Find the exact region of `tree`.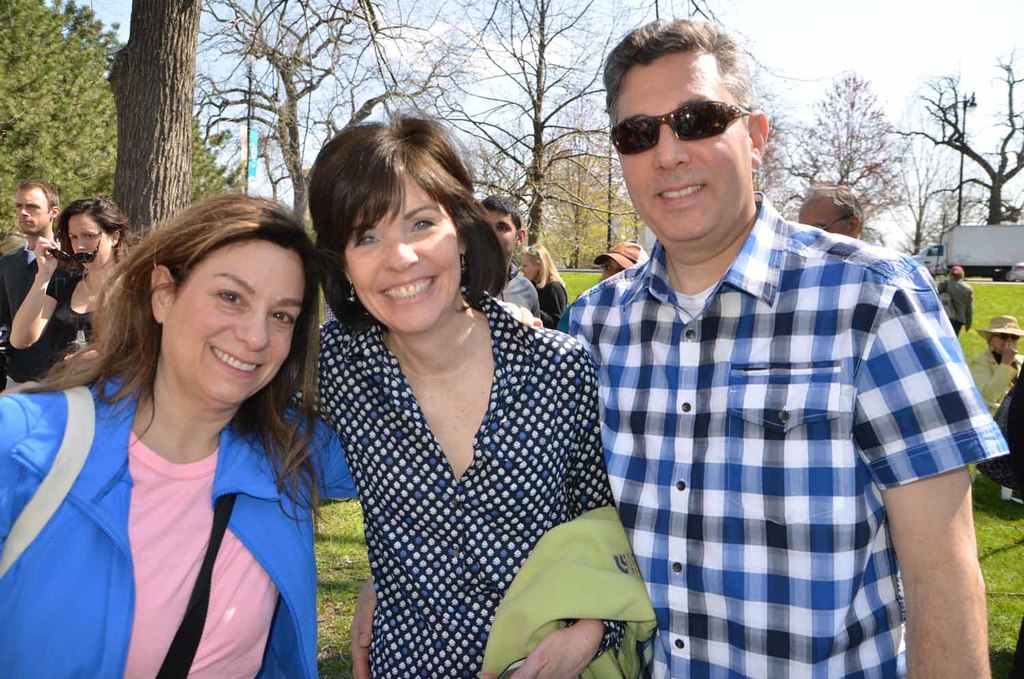
Exact region: <bbox>808, 64, 944, 221</bbox>.
